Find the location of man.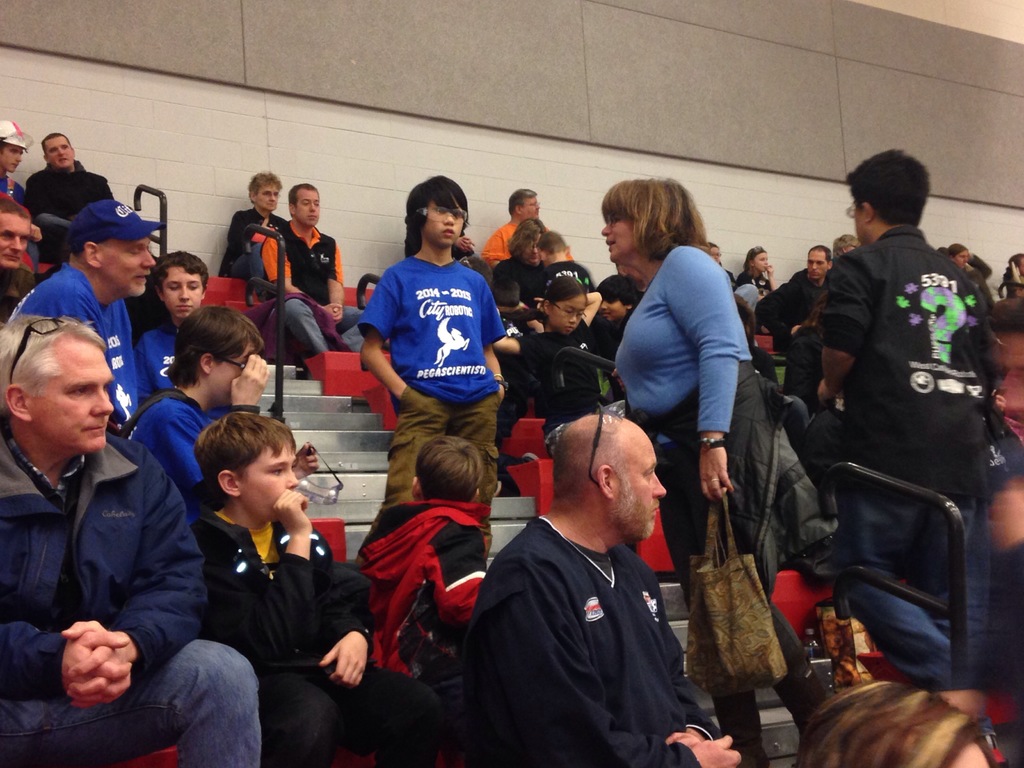
Location: 454/391/718/764.
